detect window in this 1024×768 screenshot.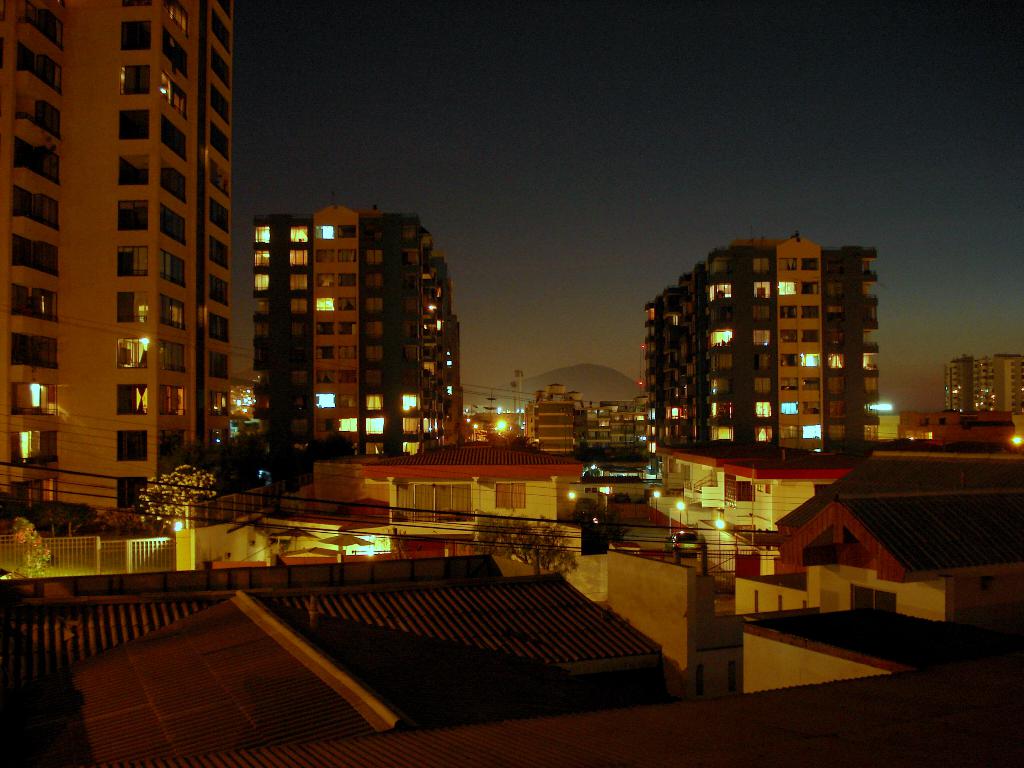
Detection: pyautogui.locateOnScreen(705, 284, 729, 301).
